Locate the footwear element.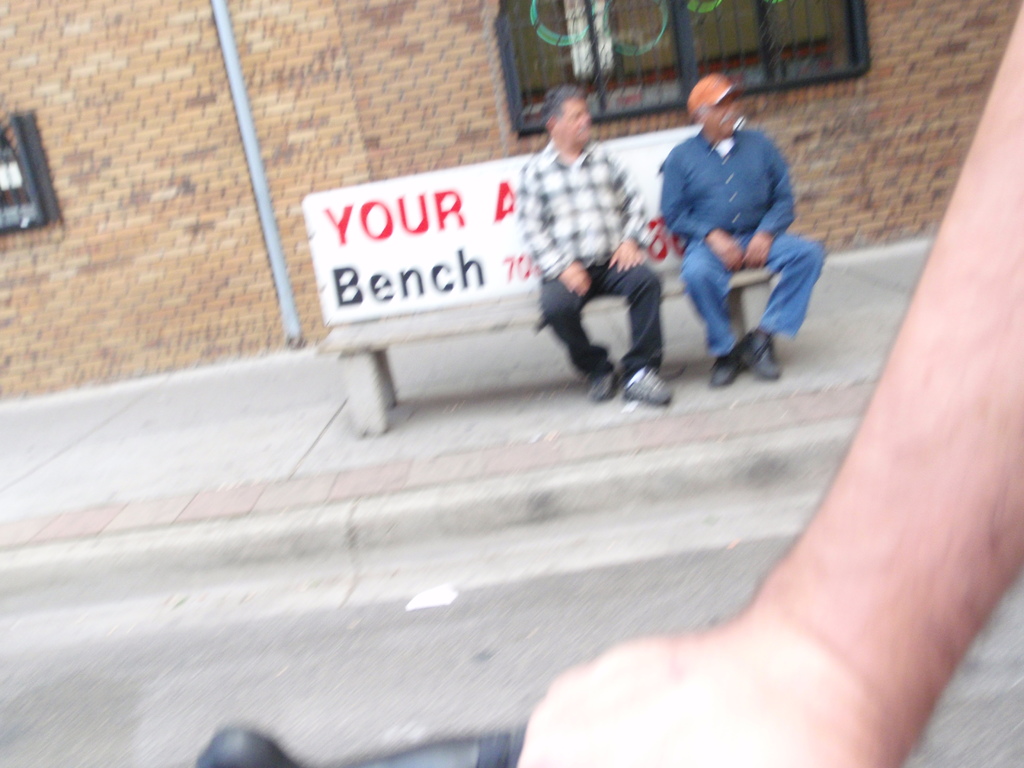
Element bbox: bbox=[588, 371, 613, 401].
